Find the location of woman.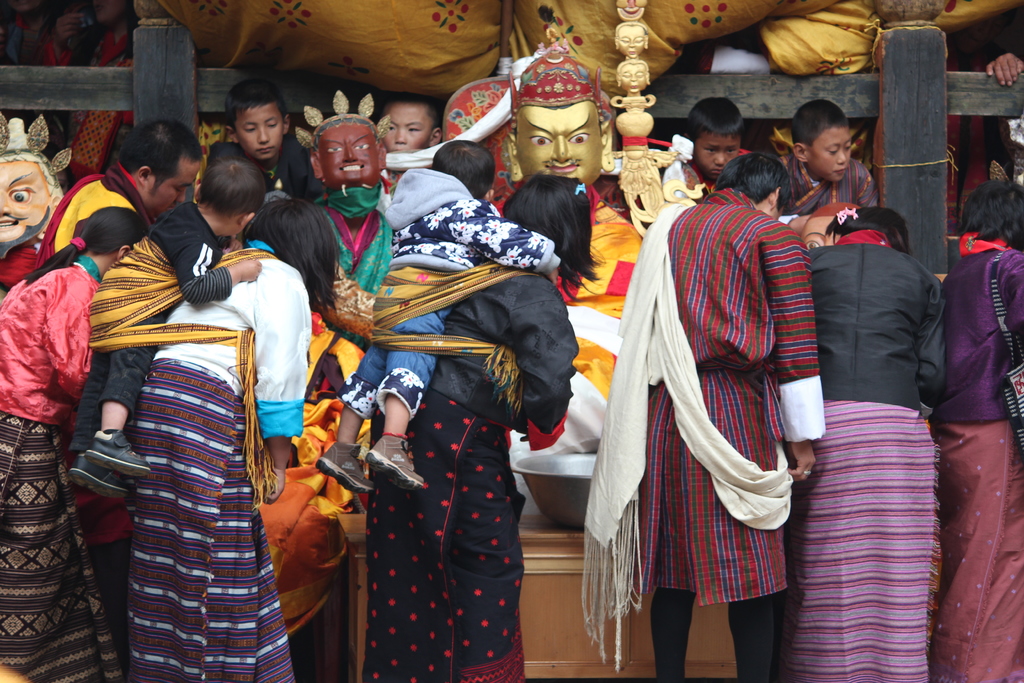
Location: 124,195,344,682.
